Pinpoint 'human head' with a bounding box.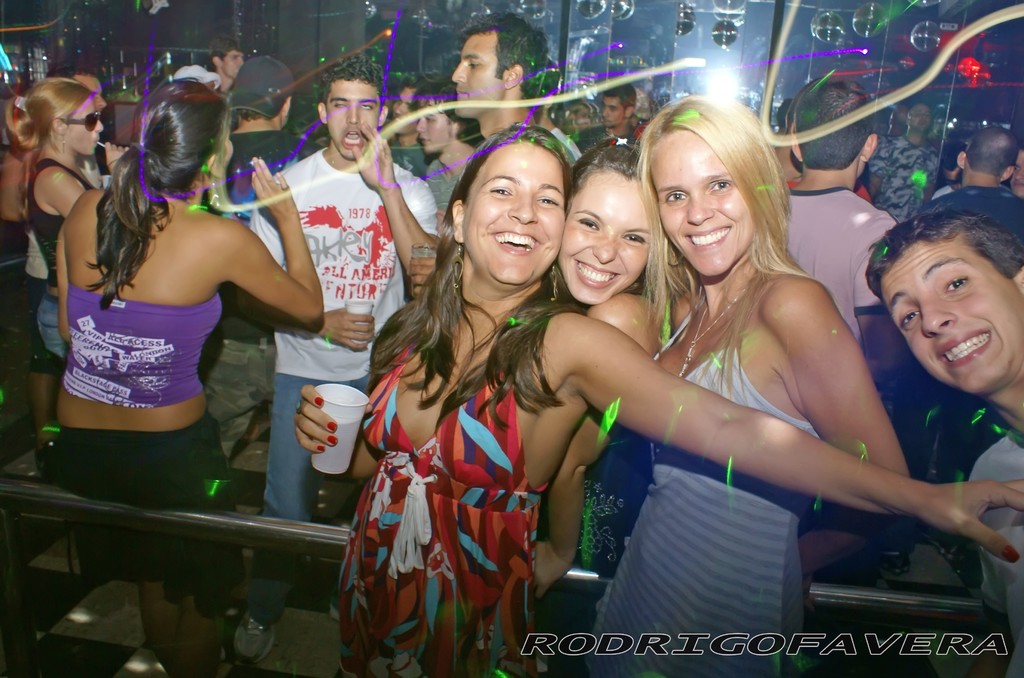
l=212, t=36, r=246, b=79.
